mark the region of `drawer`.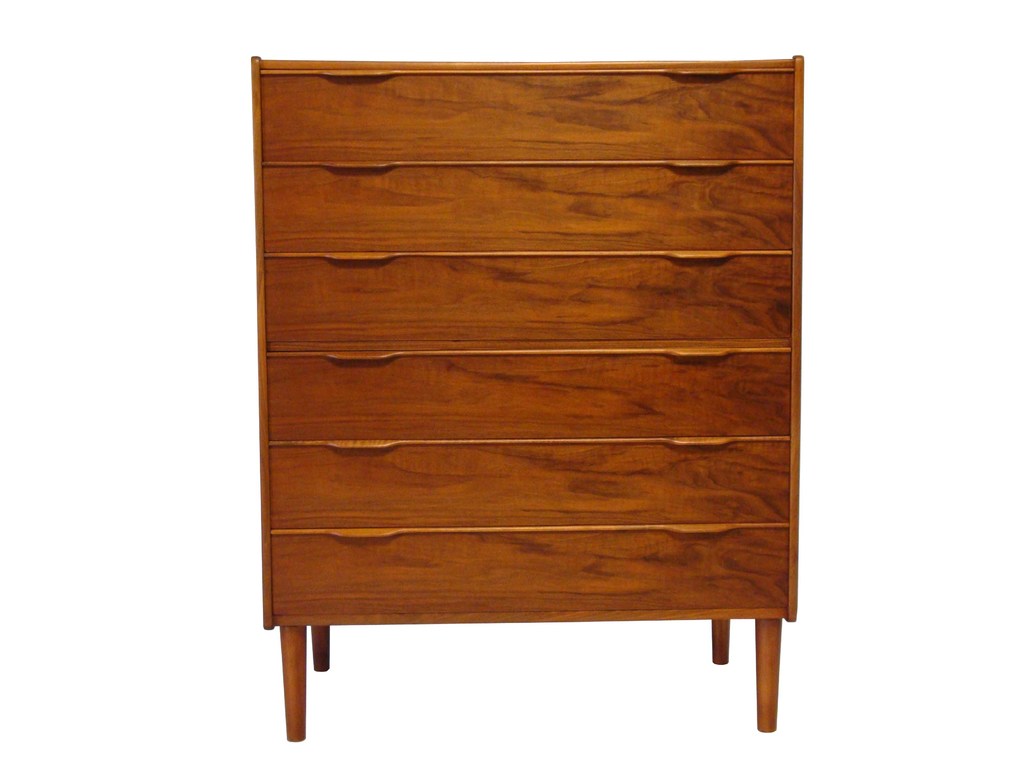
Region: 269, 523, 794, 615.
